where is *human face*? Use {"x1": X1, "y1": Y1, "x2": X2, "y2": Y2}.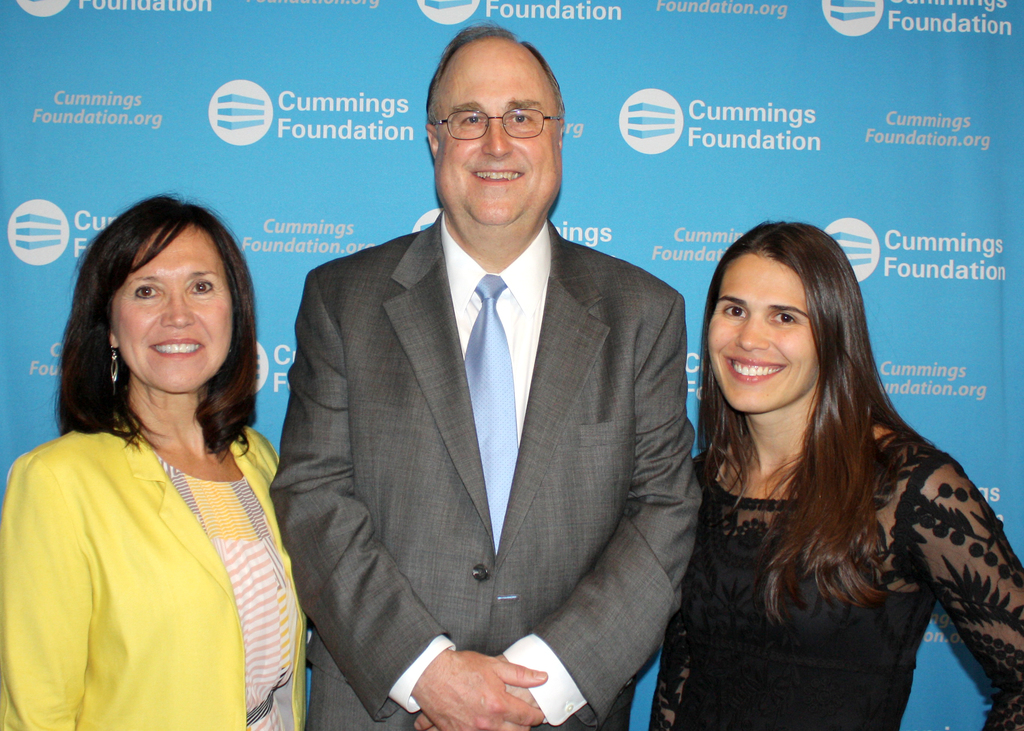
{"x1": 435, "y1": 47, "x2": 560, "y2": 234}.
